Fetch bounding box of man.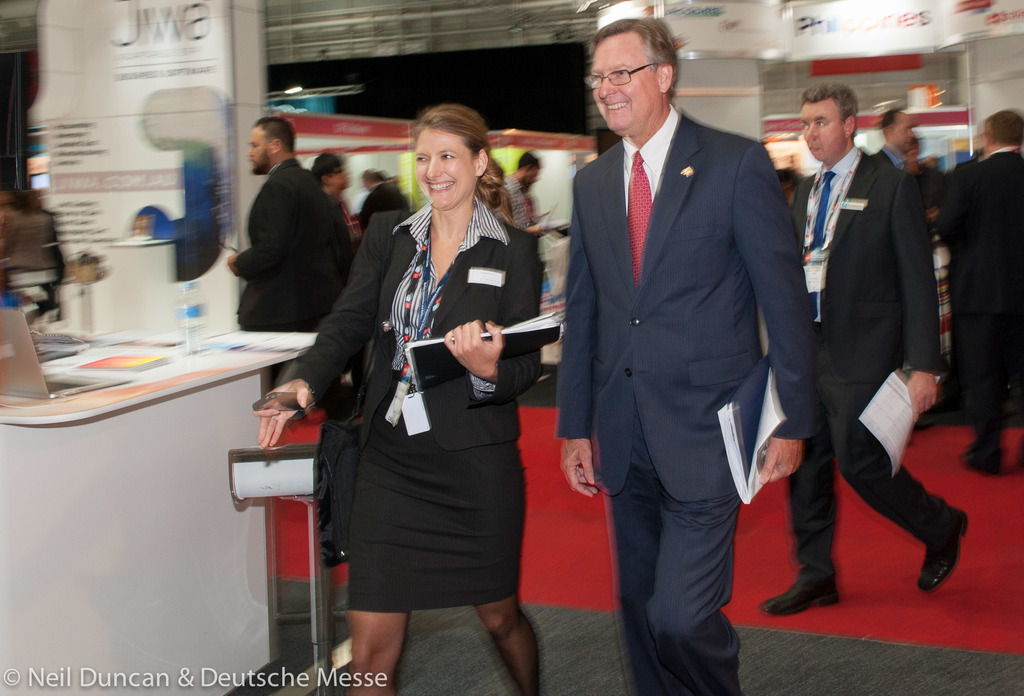
Bbox: {"x1": 363, "y1": 164, "x2": 415, "y2": 215}.
